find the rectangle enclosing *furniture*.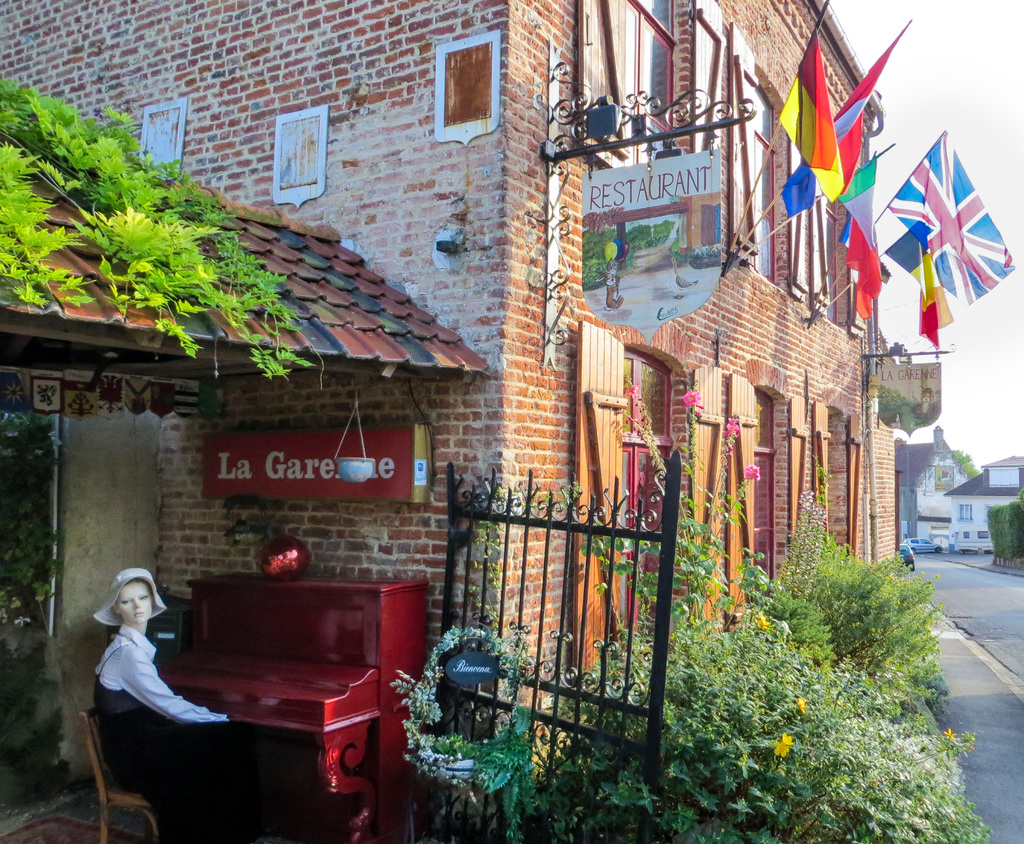
<region>75, 703, 169, 843</region>.
